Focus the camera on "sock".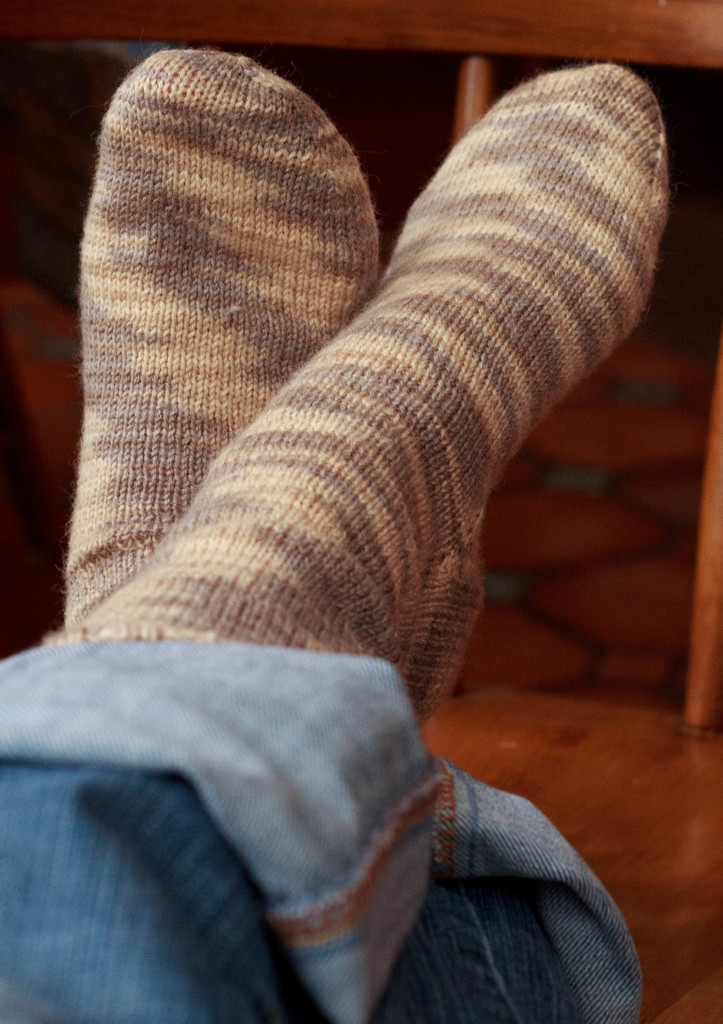
Focus region: 63 40 385 625.
